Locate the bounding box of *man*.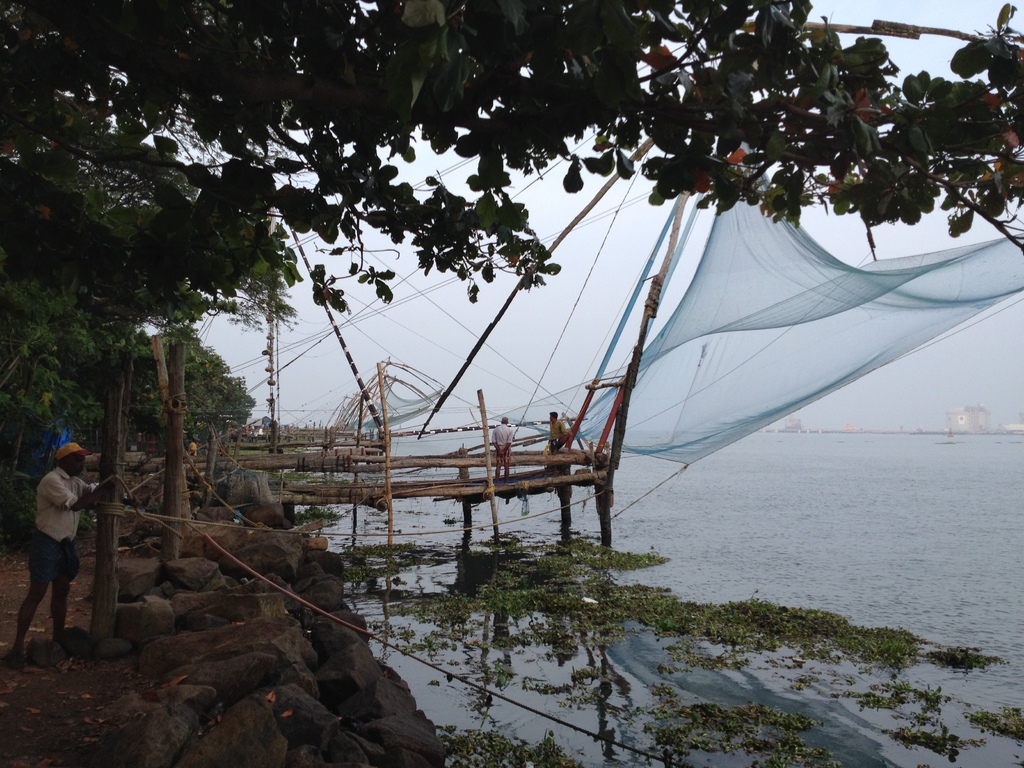
Bounding box: (left=188, top=436, right=198, bottom=458).
